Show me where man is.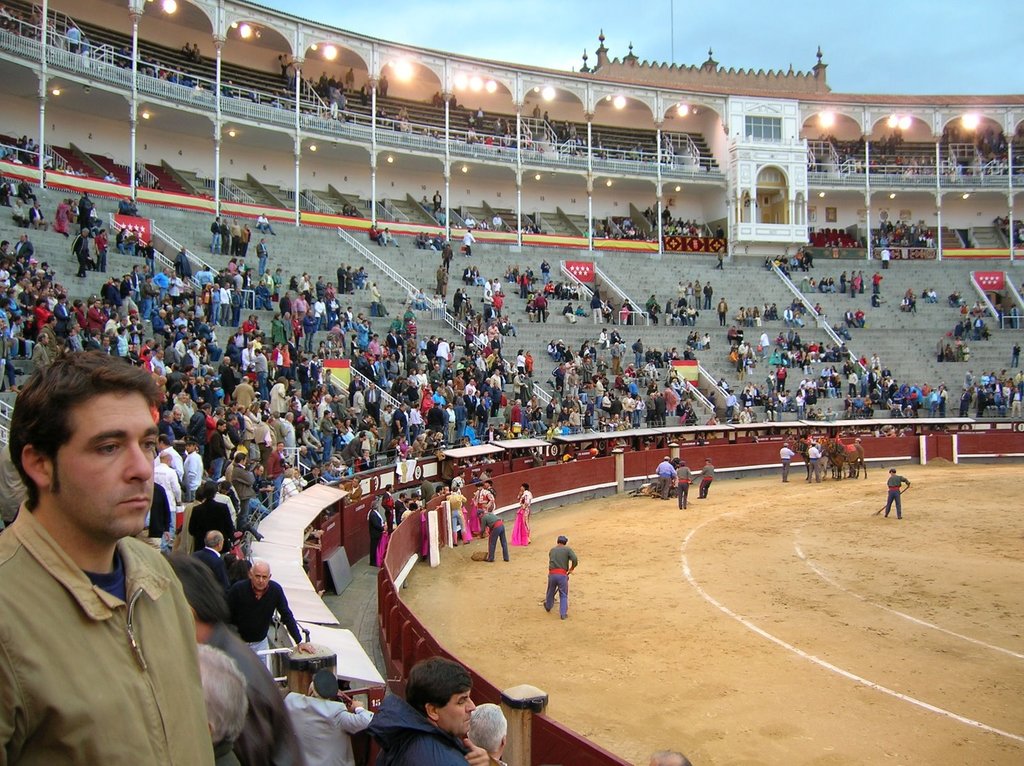
man is at 884:250:888:264.
